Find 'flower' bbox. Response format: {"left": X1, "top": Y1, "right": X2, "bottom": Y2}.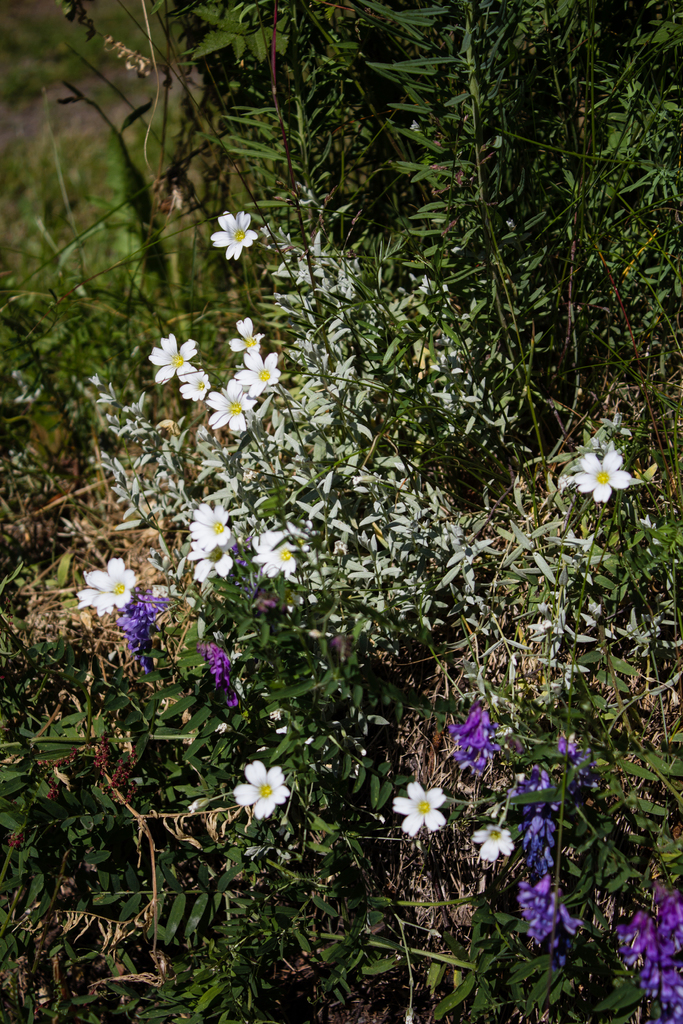
{"left": 234, "top": 756, "right": 286, "bottom": 826}.
